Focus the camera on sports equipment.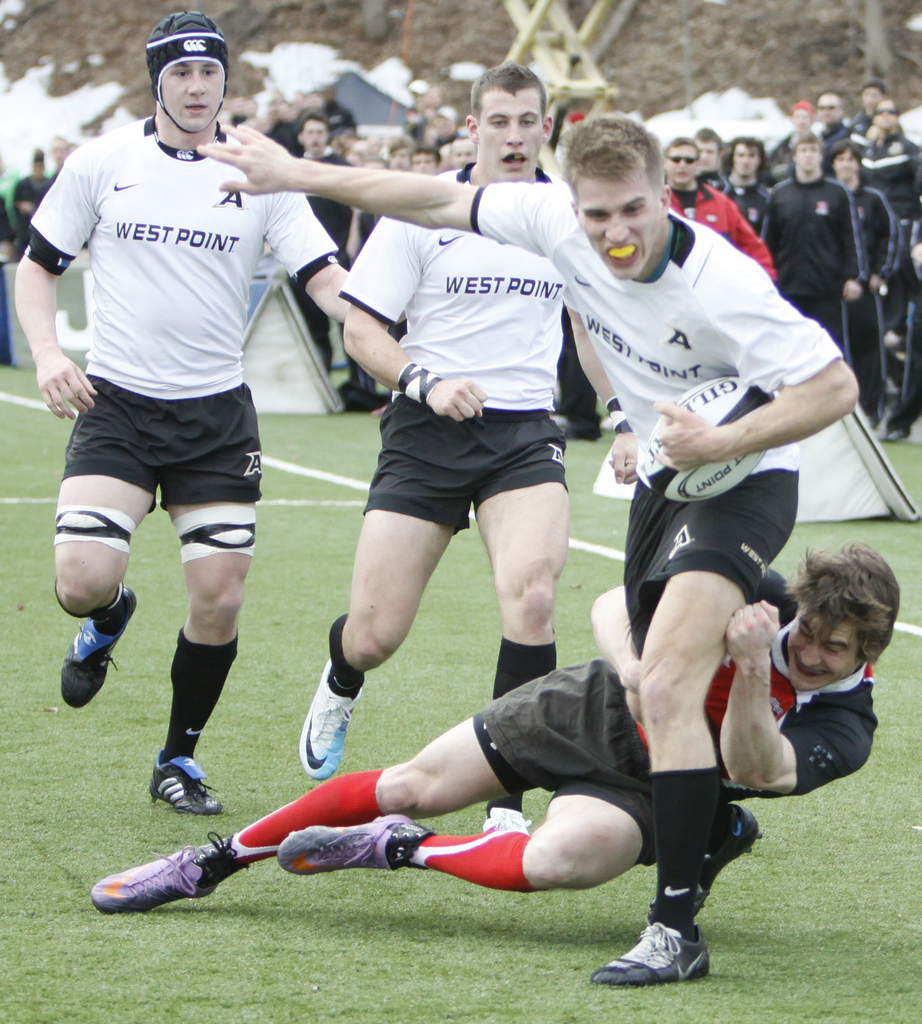
Focus region: [594, 919, 713, 980].
